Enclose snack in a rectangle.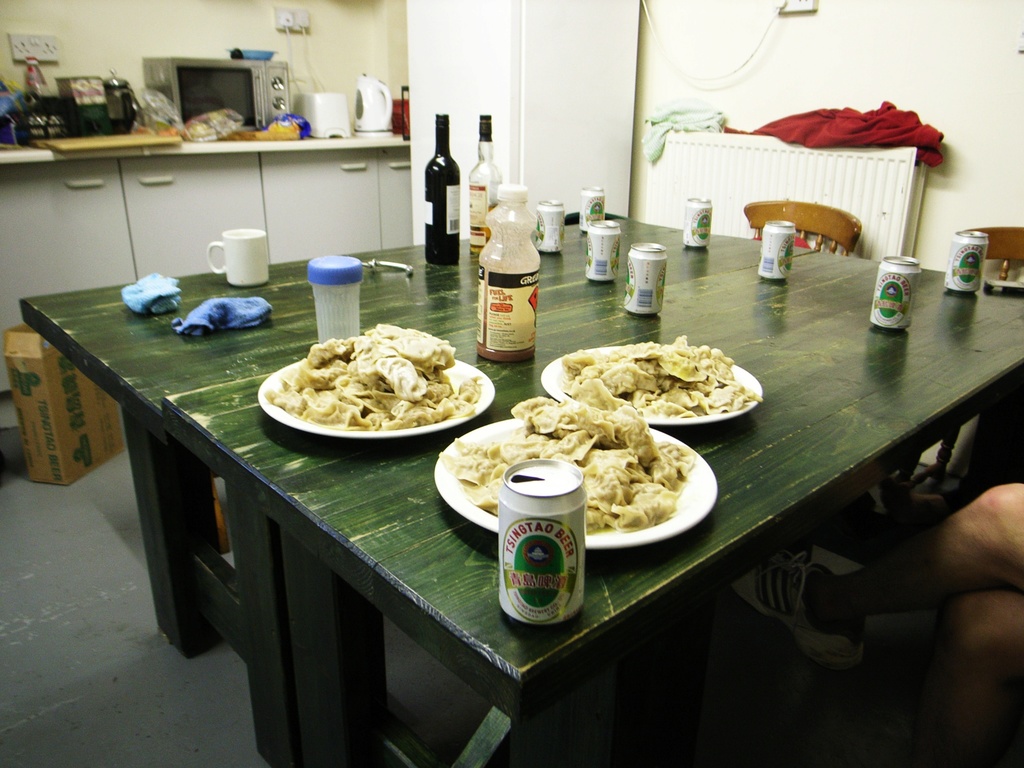
x1=753, y1=214, x2=790, y2=283.
